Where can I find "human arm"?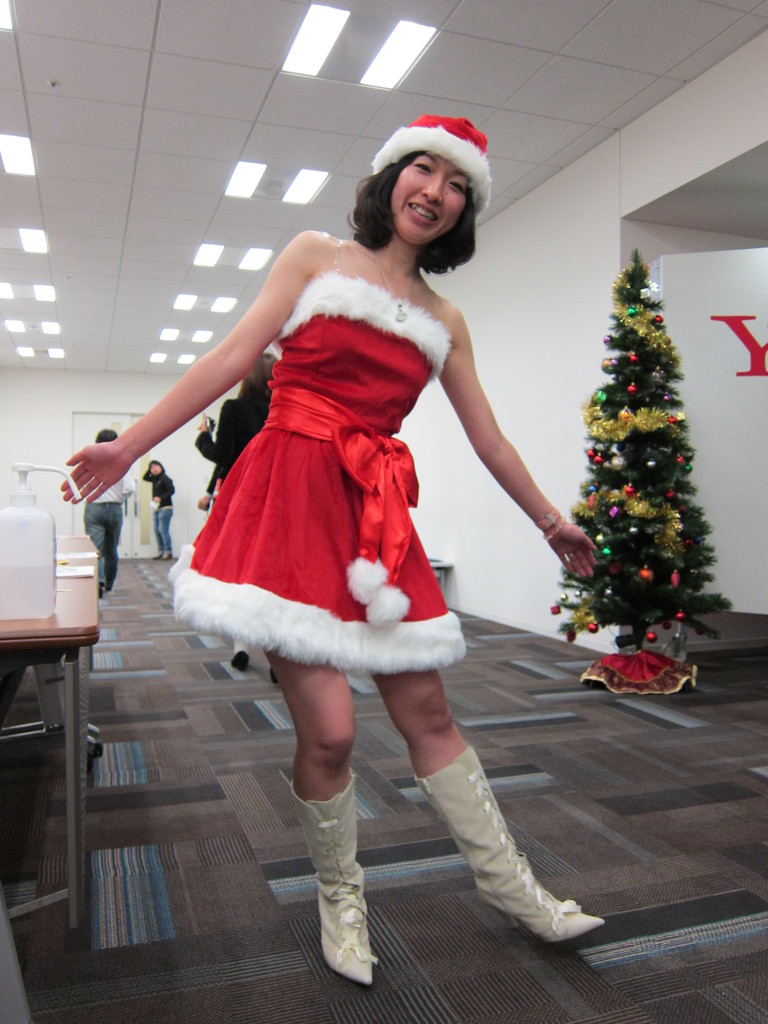
You can find it at (118, 463, 141, 500).
